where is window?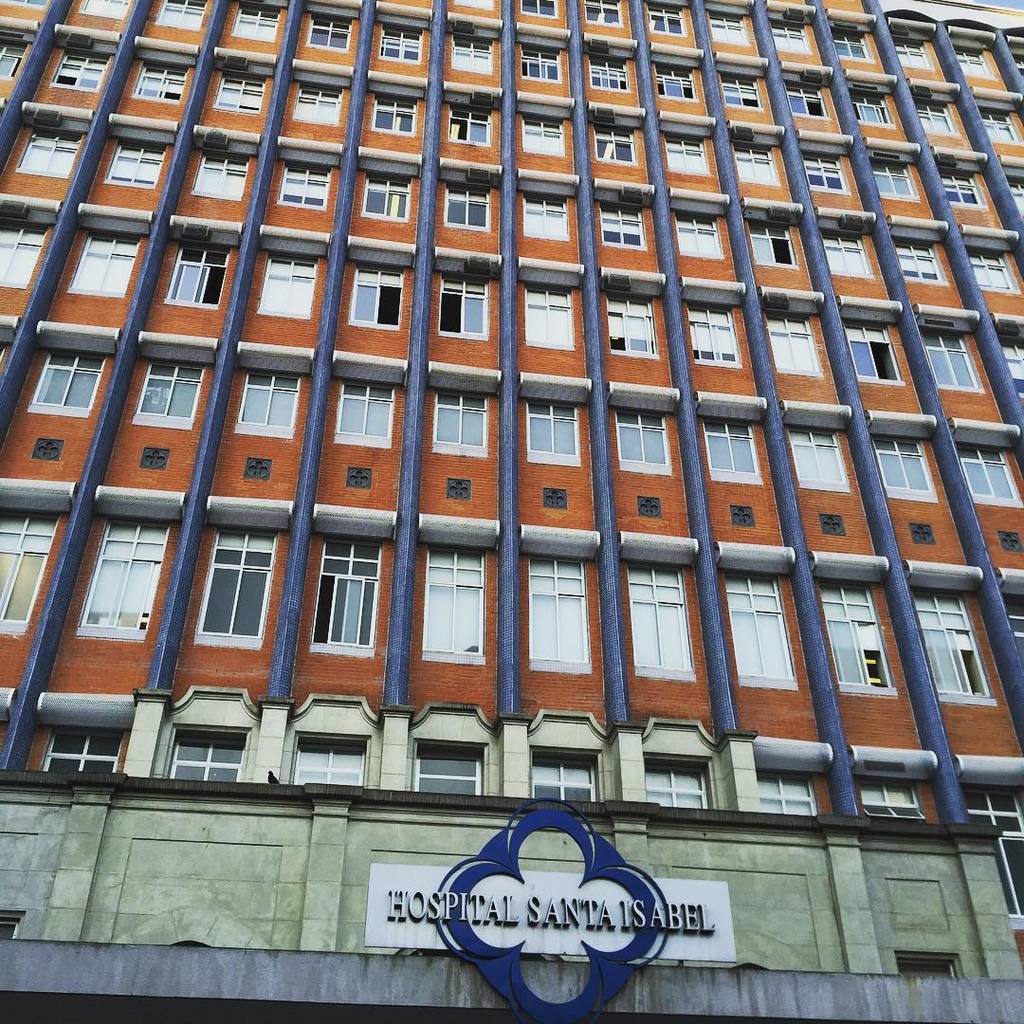
detection(999, 588, 1023, 653).
